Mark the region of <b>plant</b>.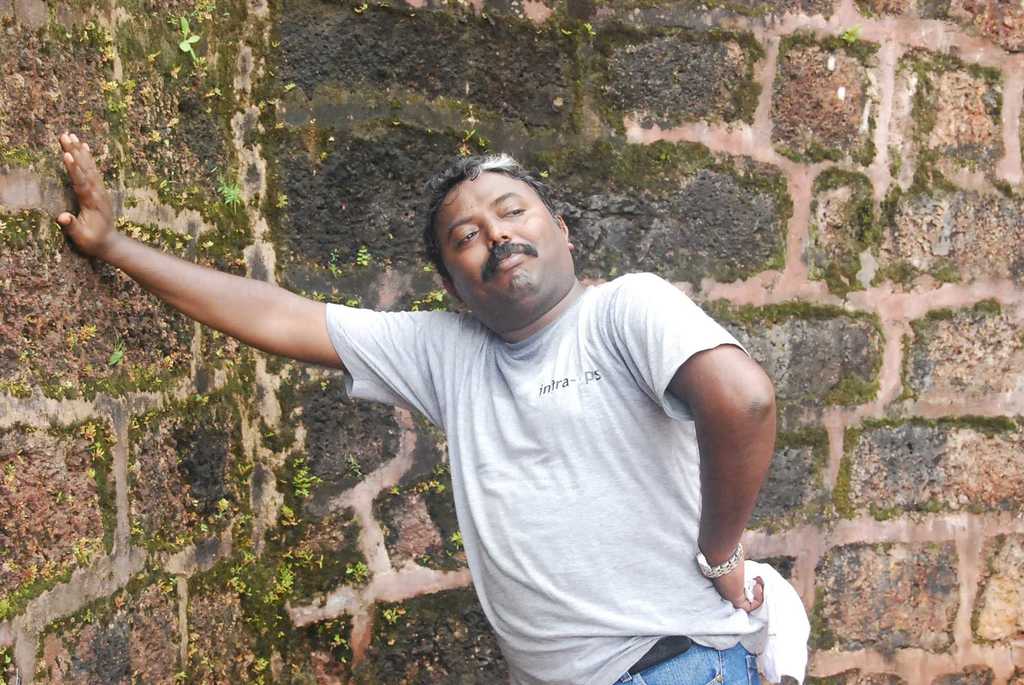
Region: 218/182/241/204.
